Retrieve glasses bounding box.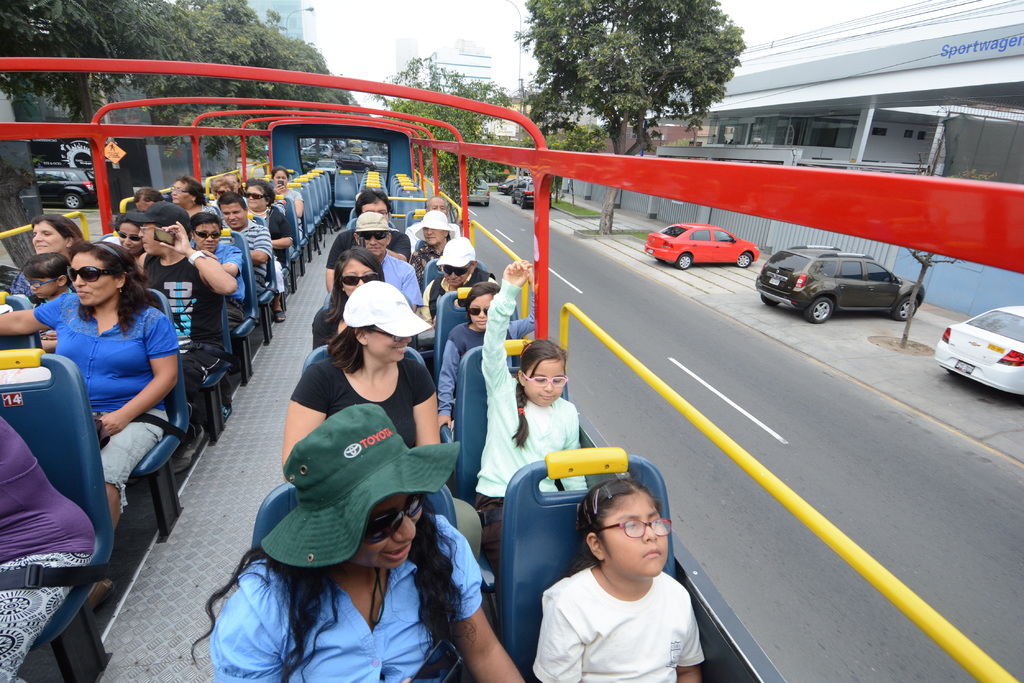
Bounding box: <region>465, 307, 486, 317</region>.
